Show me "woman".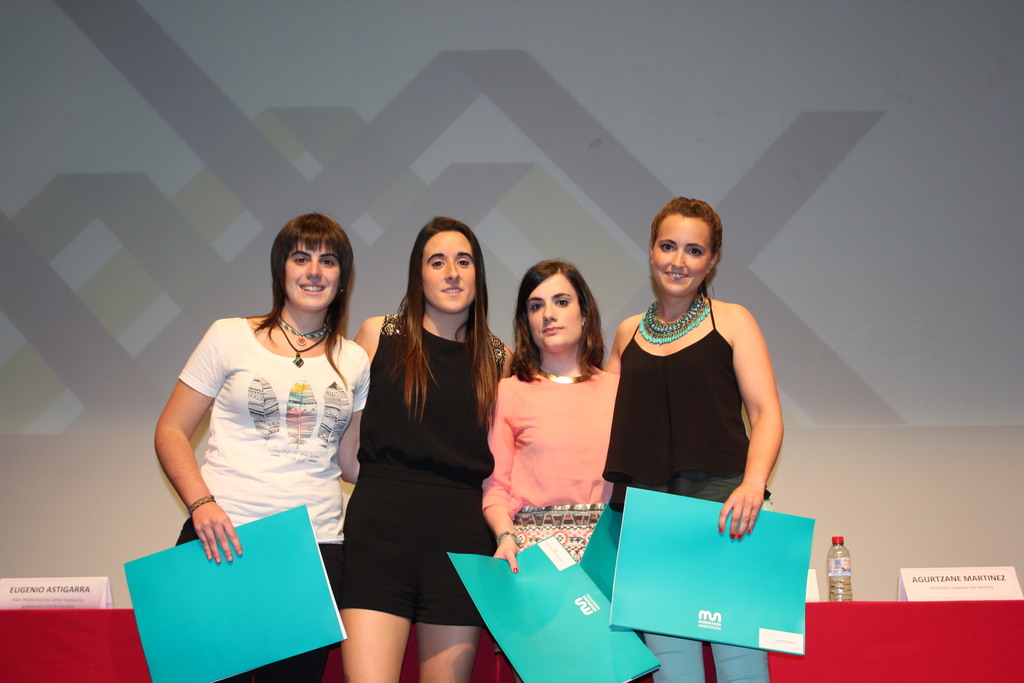
"woman" is here: l=147, t=207, r=372, b=682.
